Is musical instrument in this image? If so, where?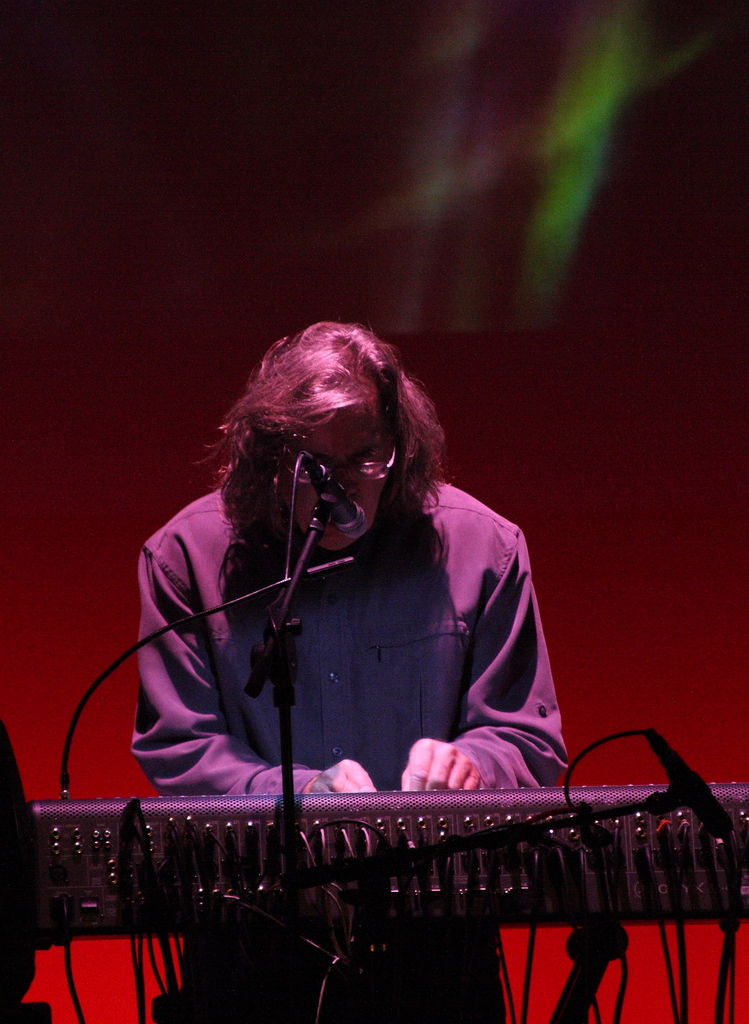
Yes, at box=[36, 785, 741, 940].
